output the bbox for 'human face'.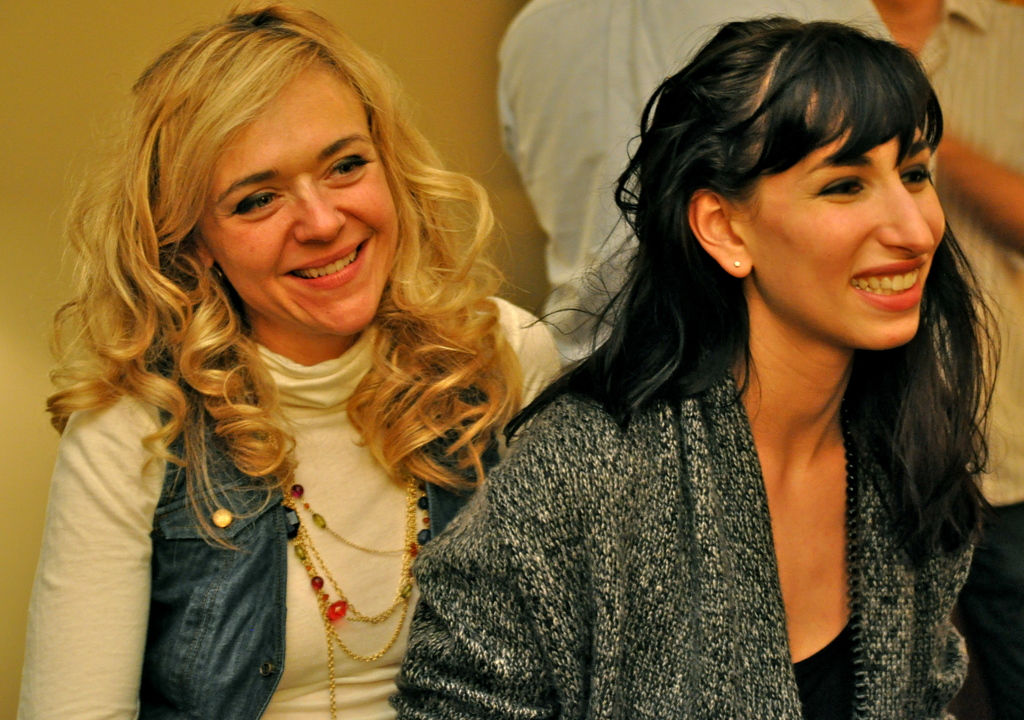
(x1=203, y1=71, x2=403, y2=346).
